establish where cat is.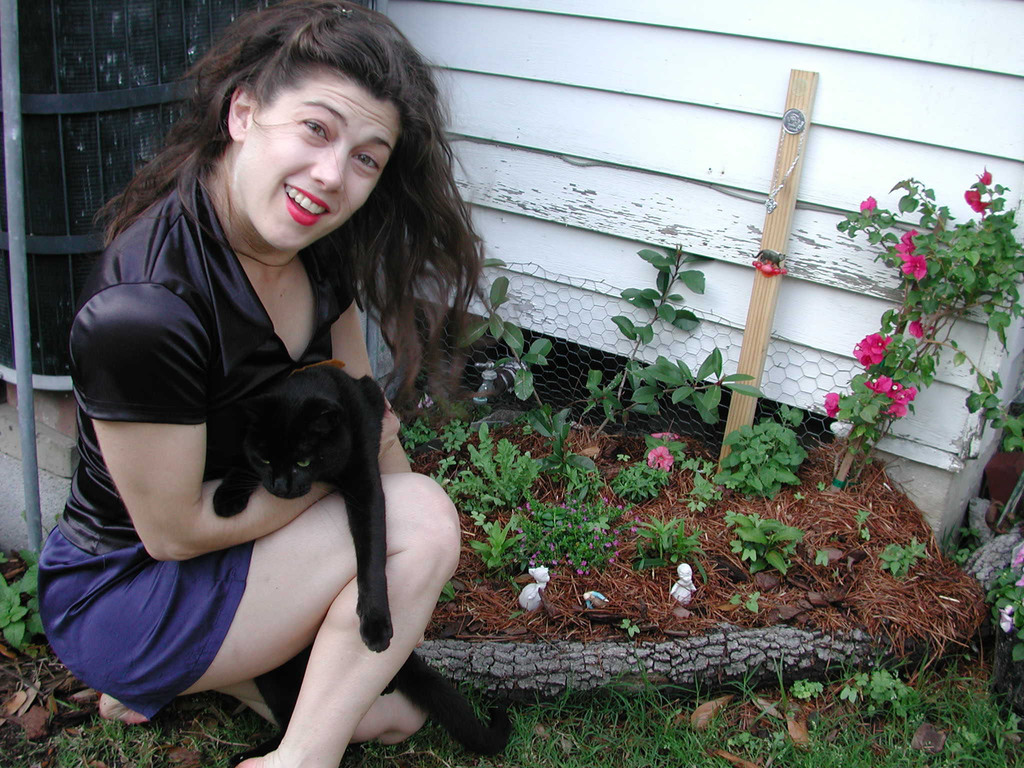
Established at pyautogui.locateOnScreen(207, 358, 506, 758).
